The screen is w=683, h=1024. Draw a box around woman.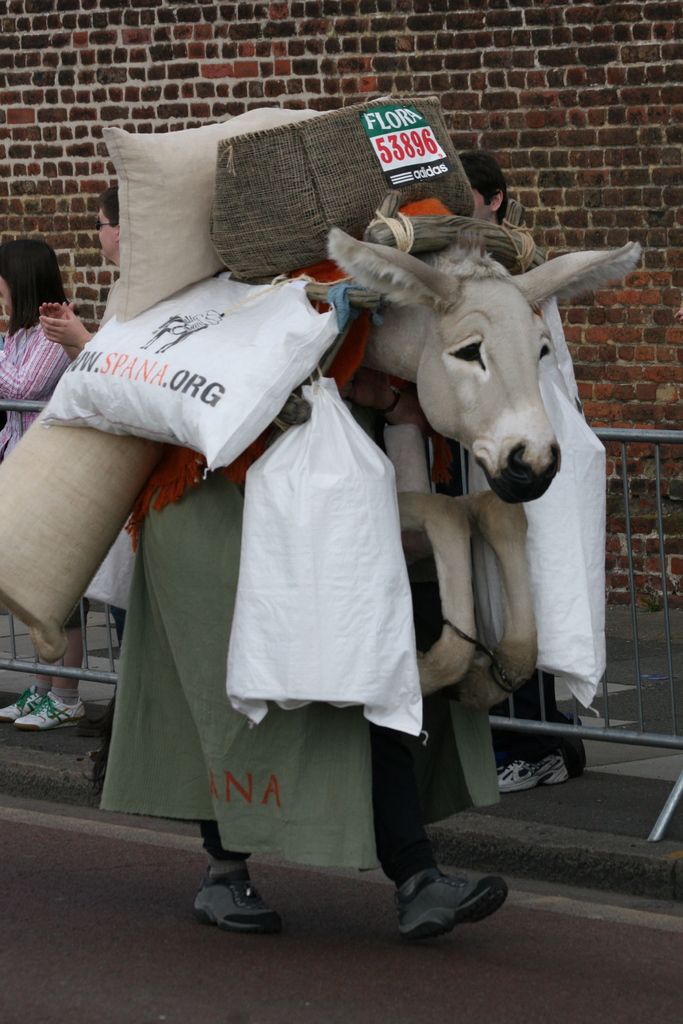
BBox(0, 239, 86, 732).
